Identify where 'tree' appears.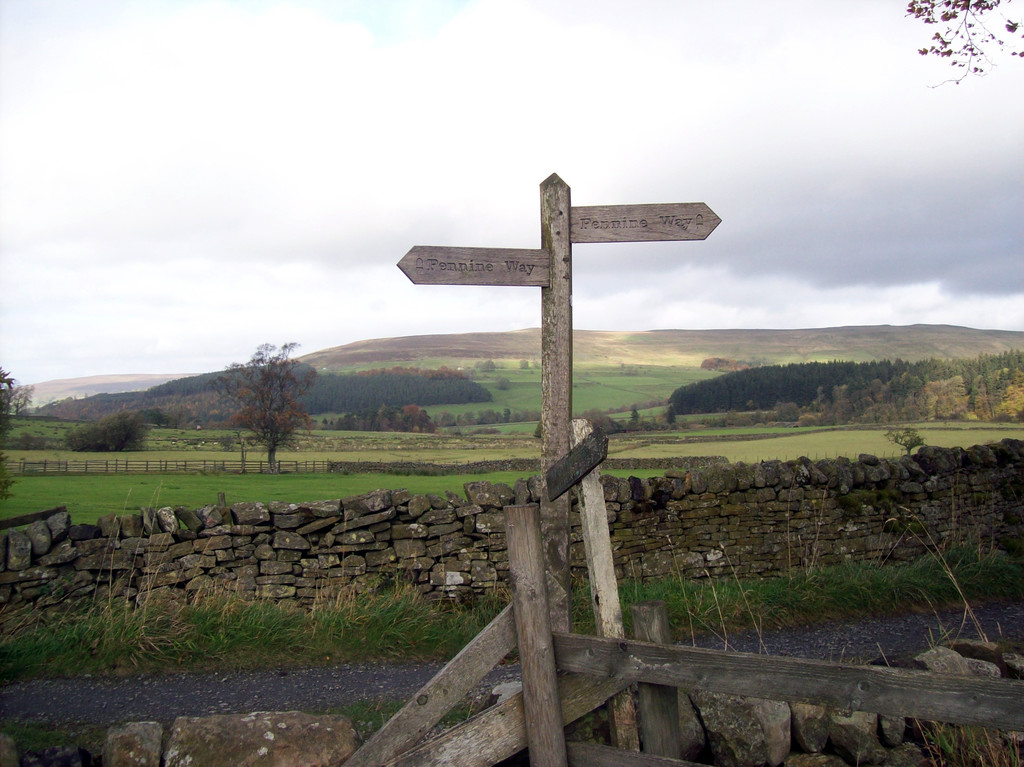
Appears at select_region(55, 408, 163, 453).
